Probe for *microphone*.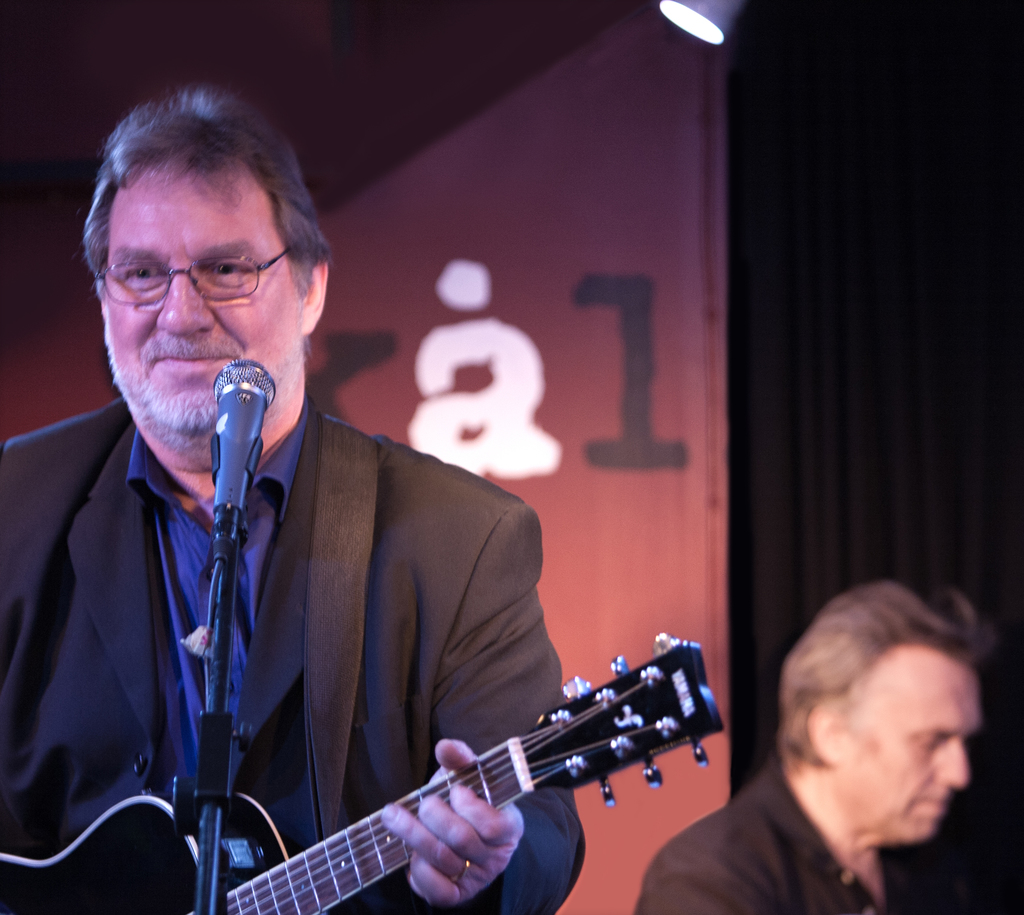
Probe result: <box>210,356,273,525</box>.
